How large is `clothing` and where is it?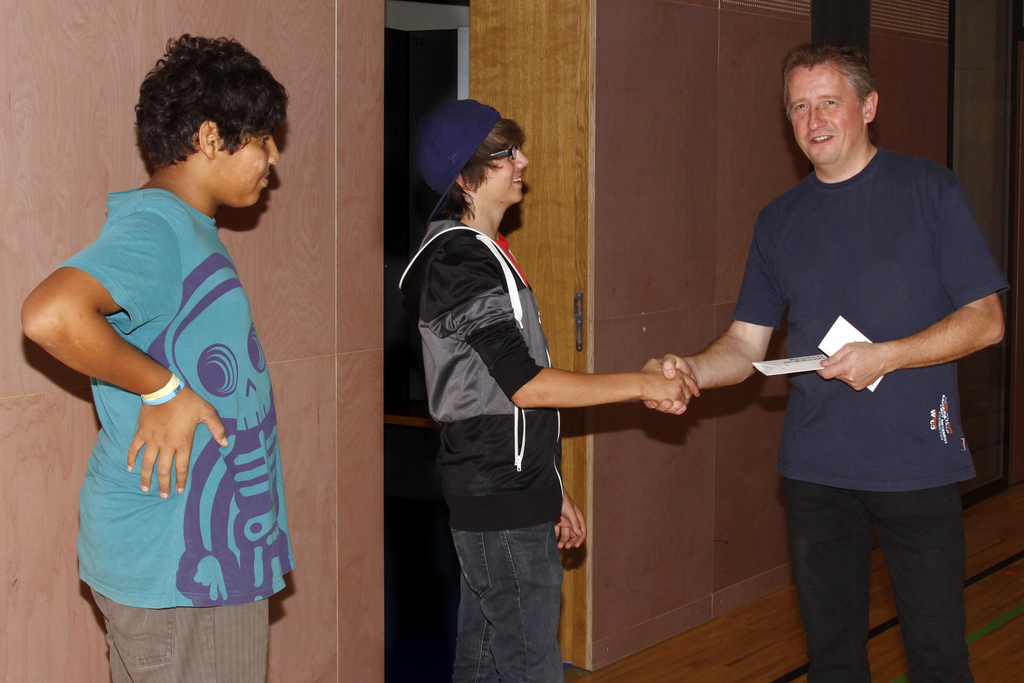
Bounding box: crop(733, 148, 1008, 682).
